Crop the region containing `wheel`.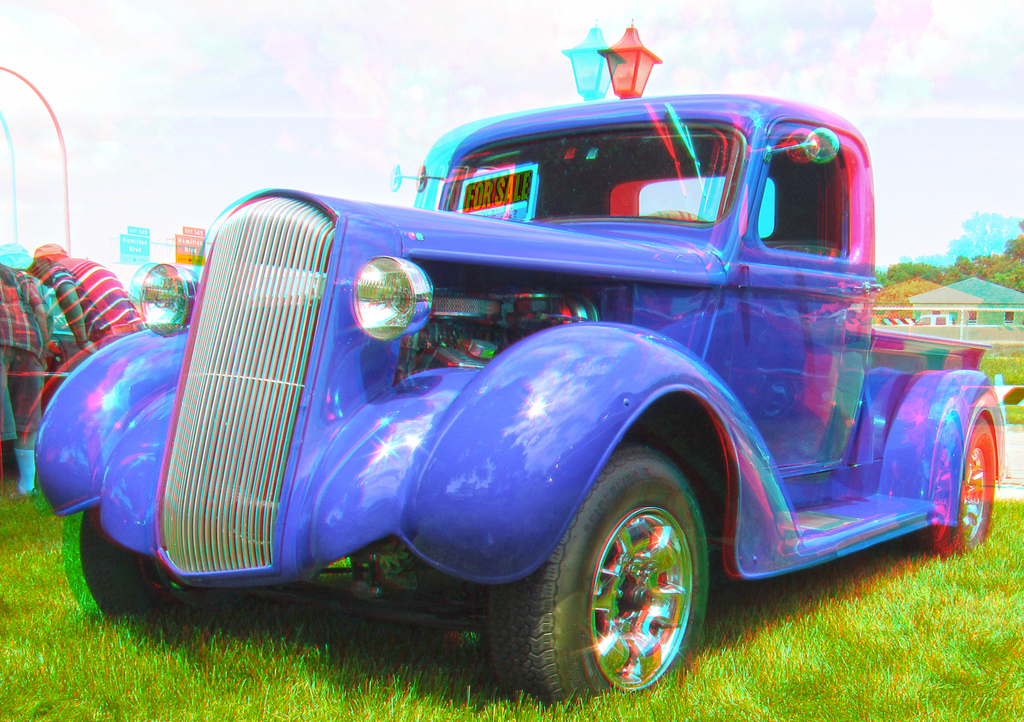
Crop region: Rect(903, 416, 995, 558).
